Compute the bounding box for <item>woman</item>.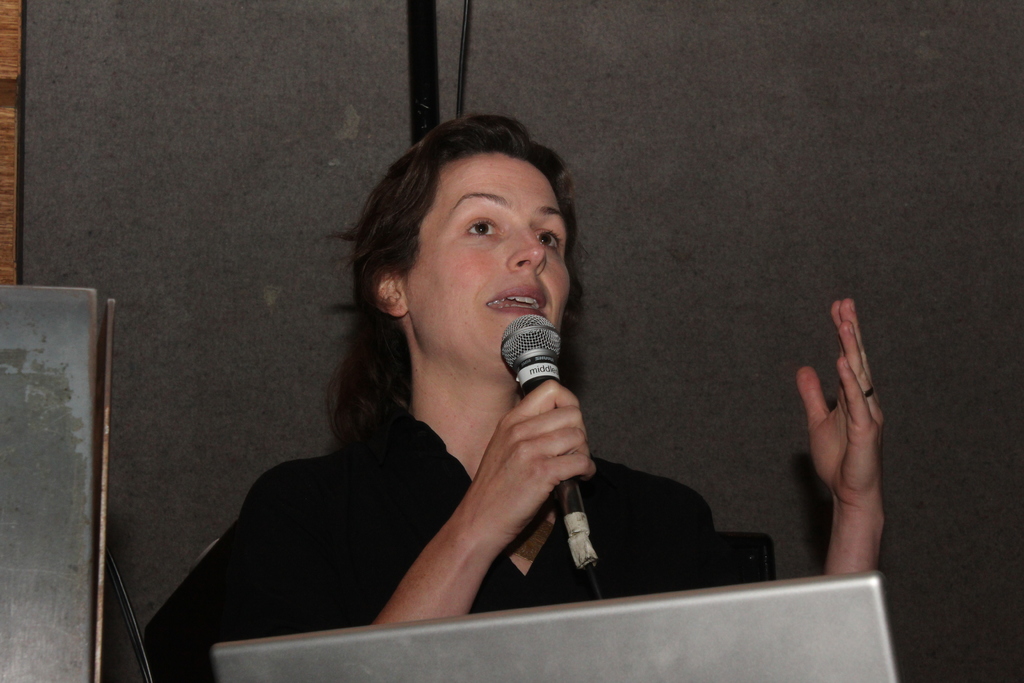
left=141, top=107, right=889, bottom=682.
